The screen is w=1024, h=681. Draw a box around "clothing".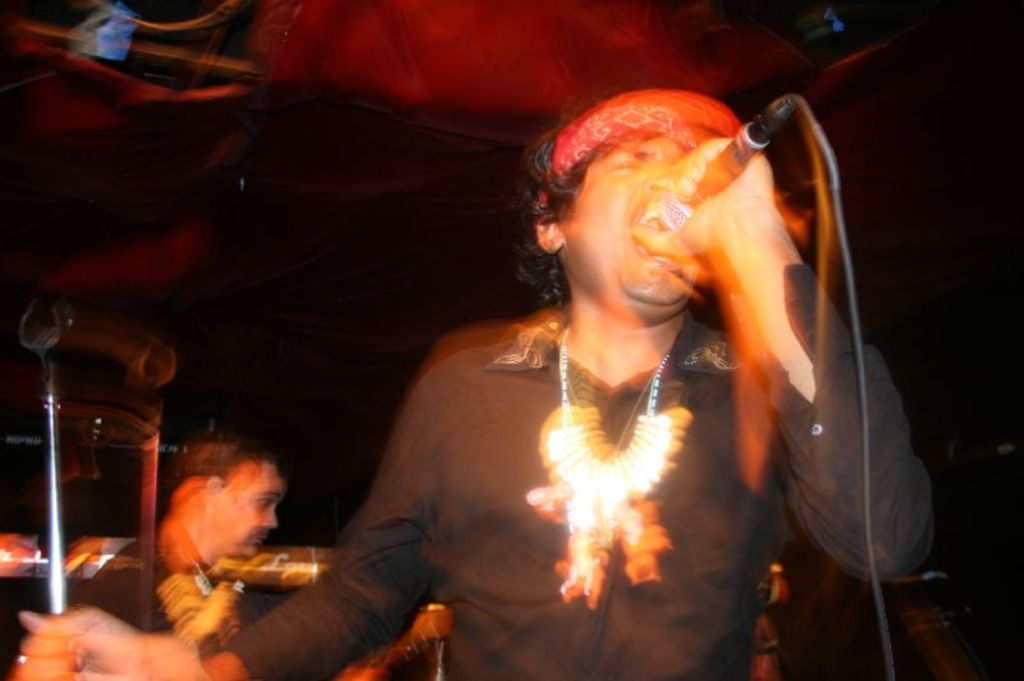
box=[266, 173, 878, 680].
